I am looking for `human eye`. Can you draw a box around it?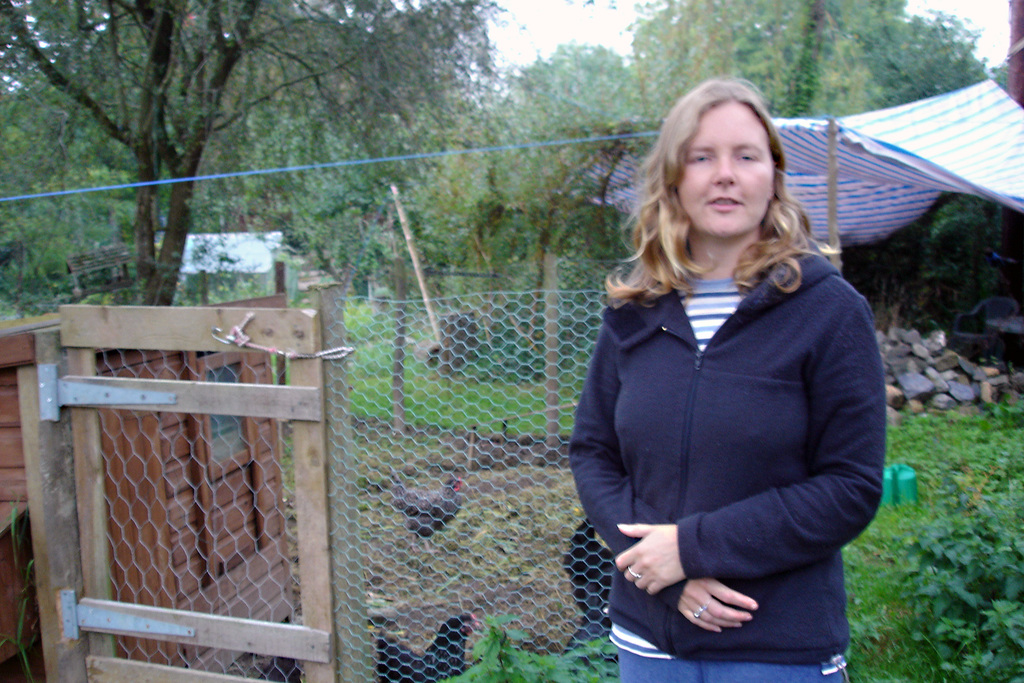
Sure, the bounding box is locate(737, 150, 756, 161).
